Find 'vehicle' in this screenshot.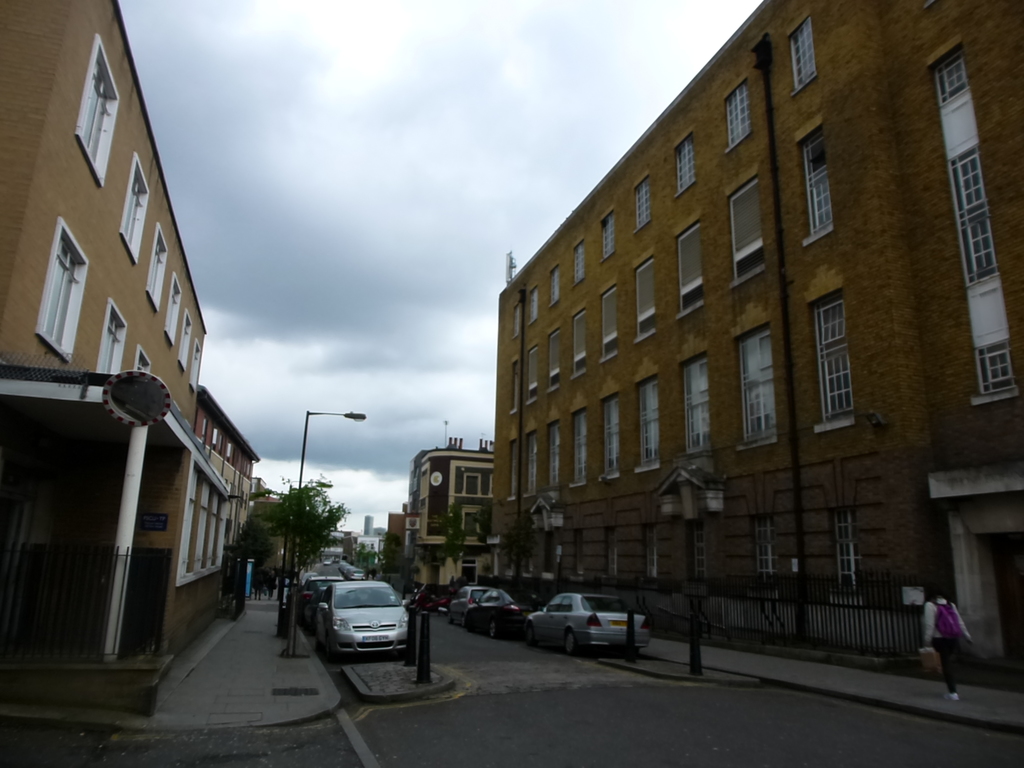
The bounding box for 'vehicle' is bbox=(450, 584, 490, 623).
